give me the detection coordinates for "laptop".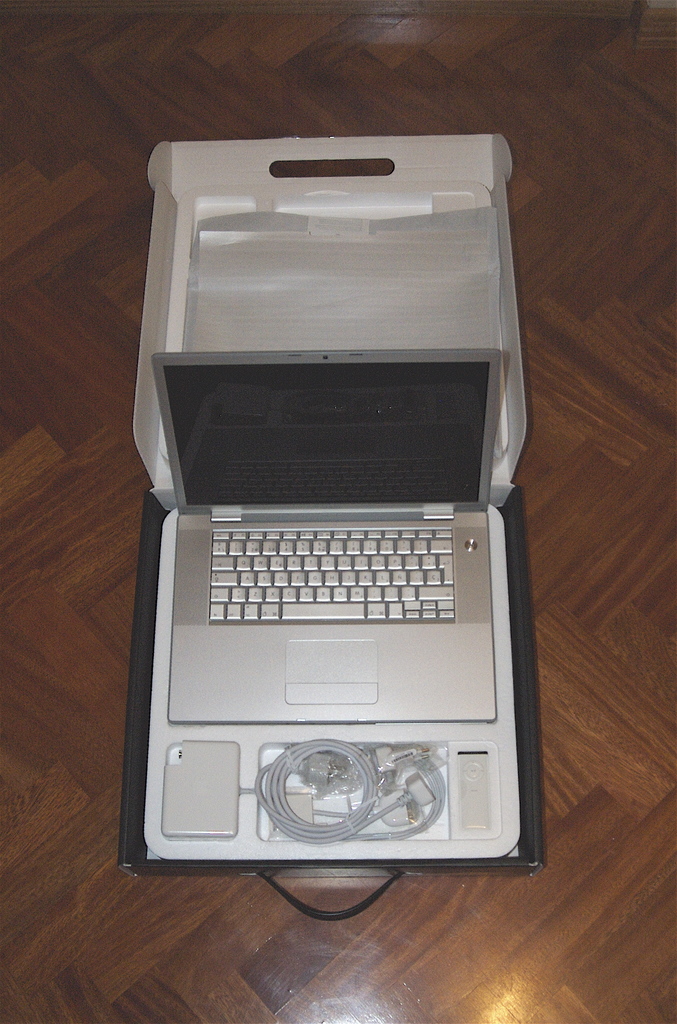
149,349,490,723.
